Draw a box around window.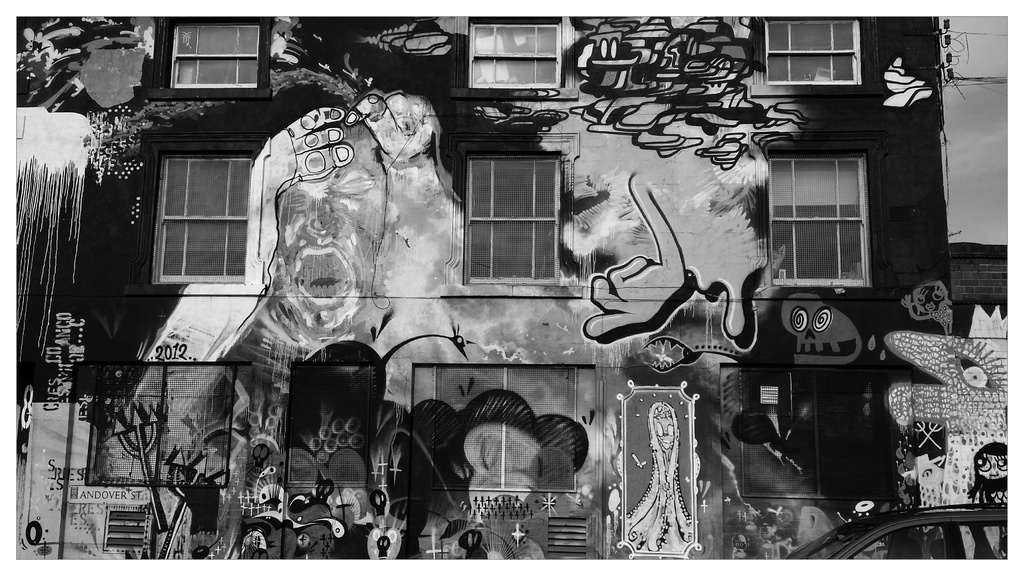
<bbox>170, 22, 263, 90</bbox>.
